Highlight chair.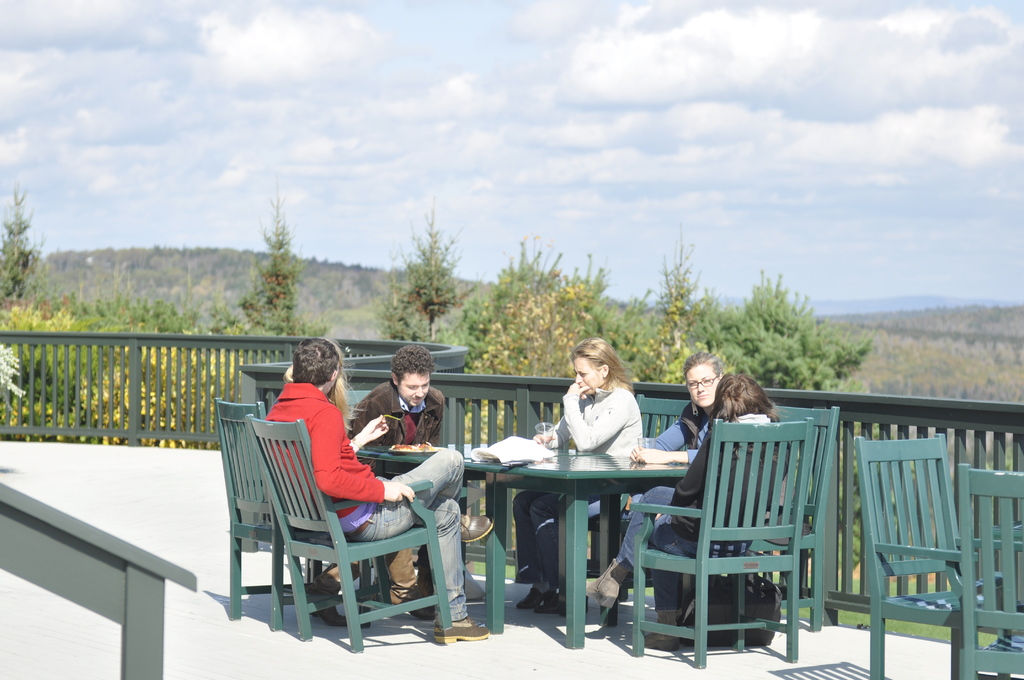
Highlighted region: <region>630, 417, 811, 667</region>.
